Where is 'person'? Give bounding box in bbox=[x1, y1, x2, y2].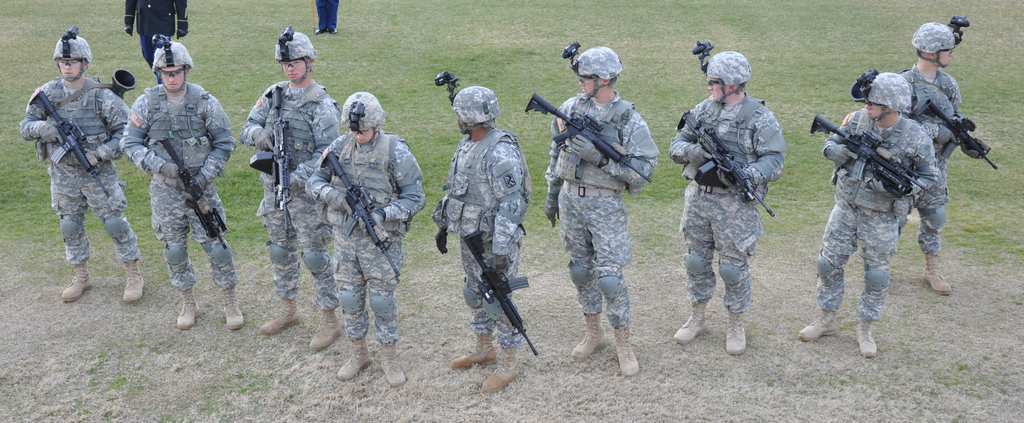
bbox=[240, 26, 338, 351].
